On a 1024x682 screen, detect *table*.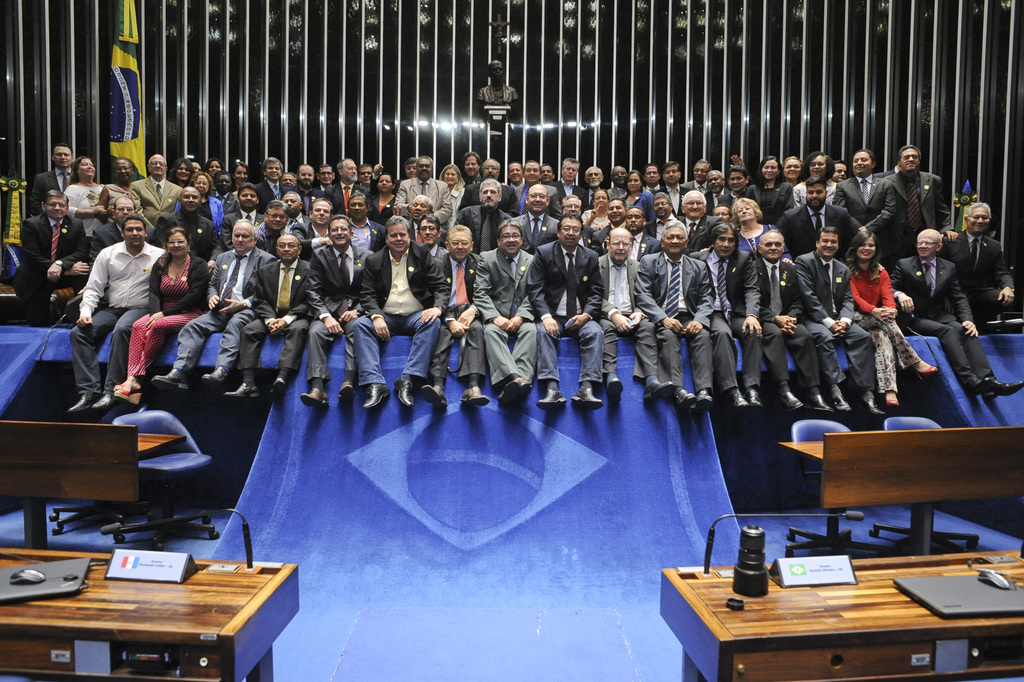
775,422,1023,564.
